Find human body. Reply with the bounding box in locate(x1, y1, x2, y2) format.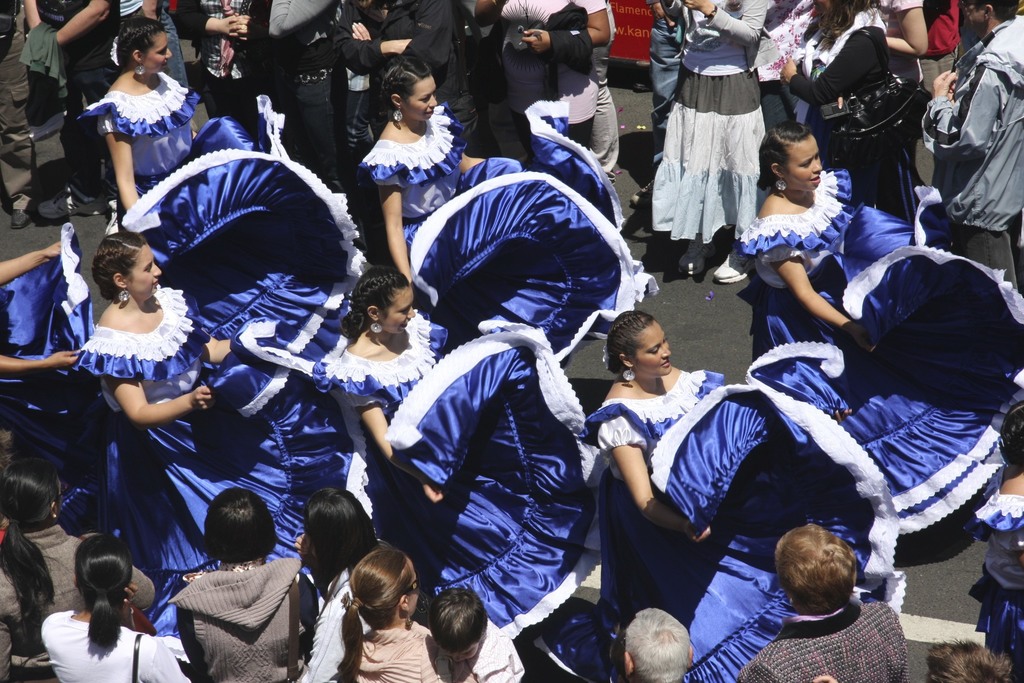
locate(319, 539, 460, 682).
